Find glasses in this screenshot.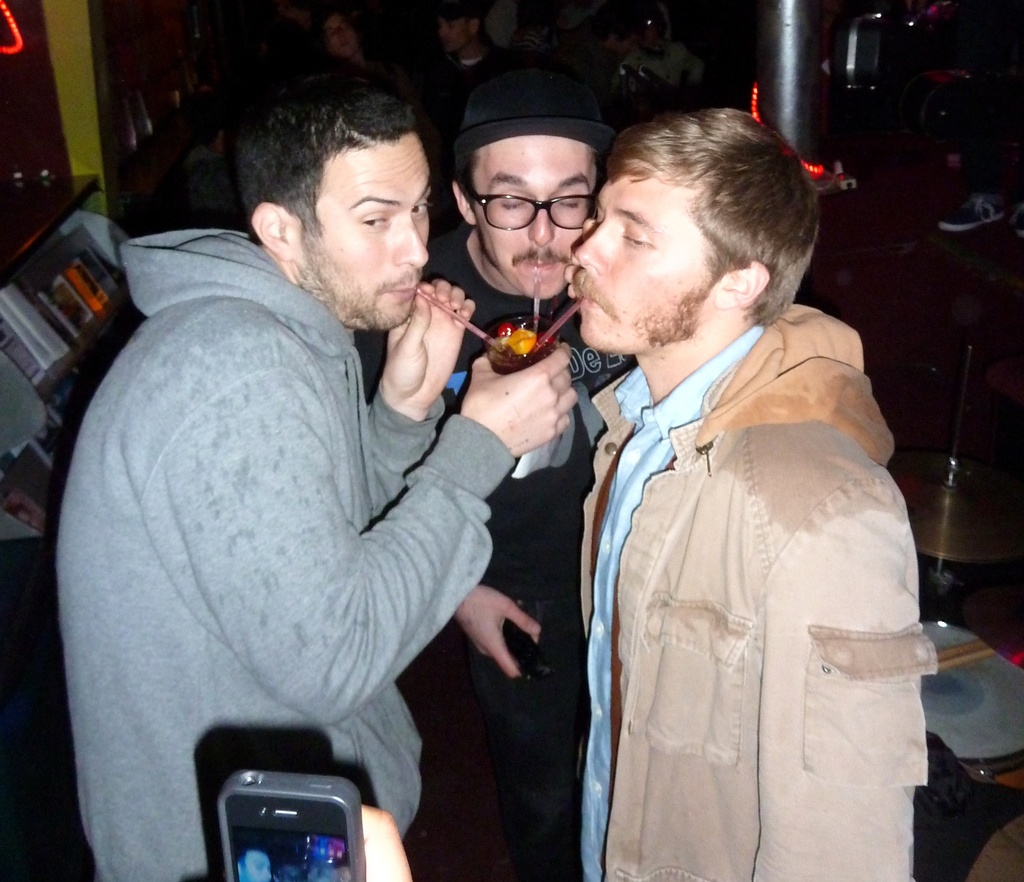
The bounding box for glasses is <box>463,183,614,248</box>.
